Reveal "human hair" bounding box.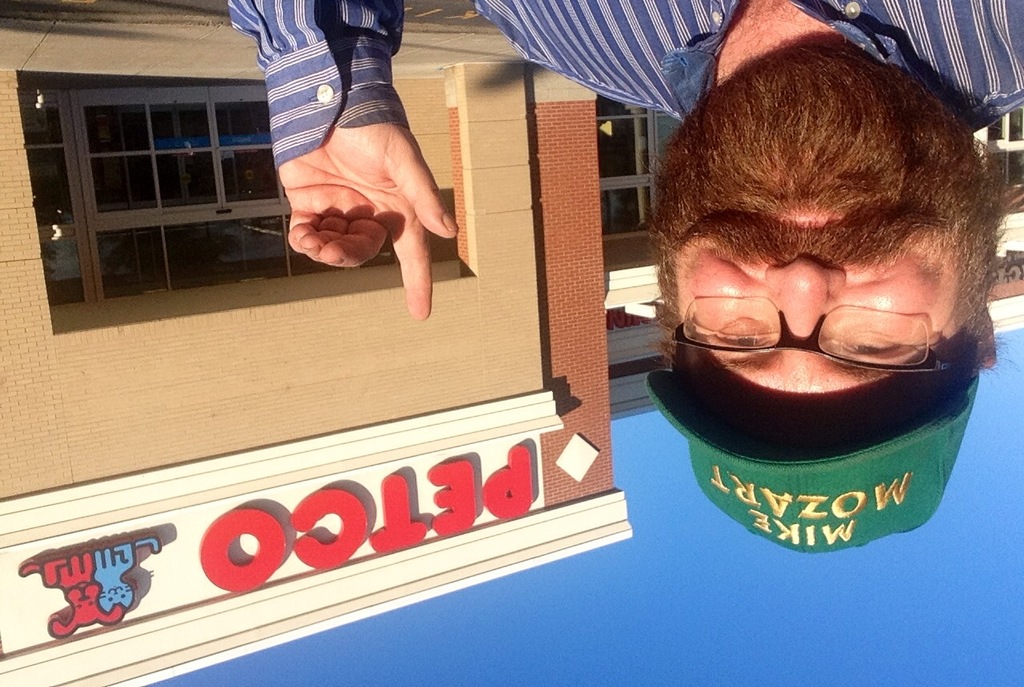
Revealed: x1=631 y1=42 x2=1020 y2=368.
